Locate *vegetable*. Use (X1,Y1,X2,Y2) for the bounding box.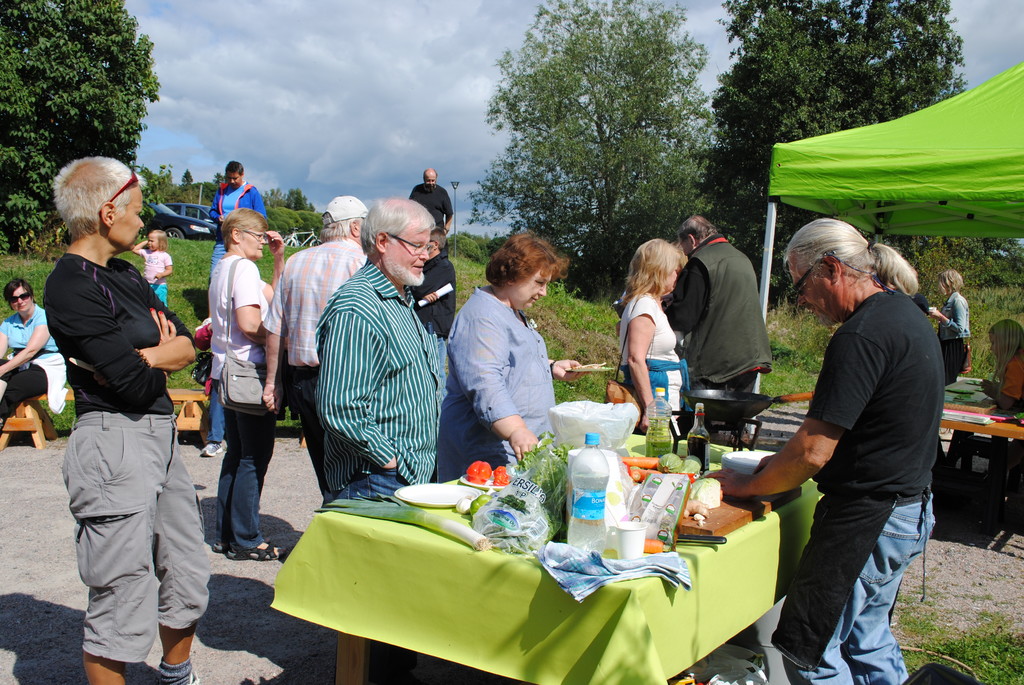
(468,459,490,482).
